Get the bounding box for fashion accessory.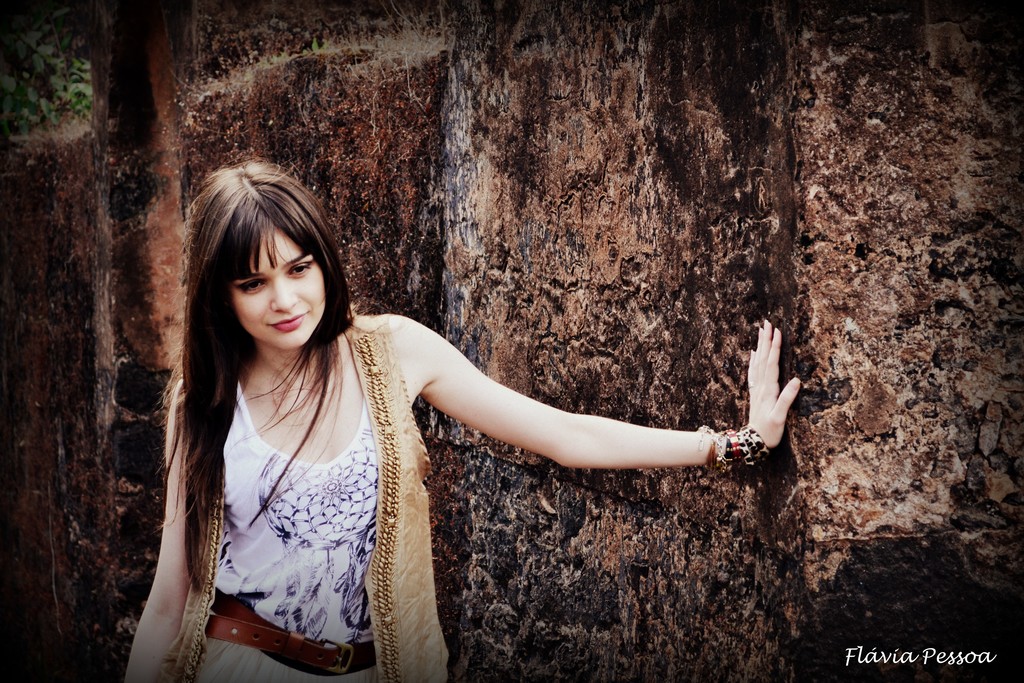
x1=703, y1=427, x2=770, y2=466.
